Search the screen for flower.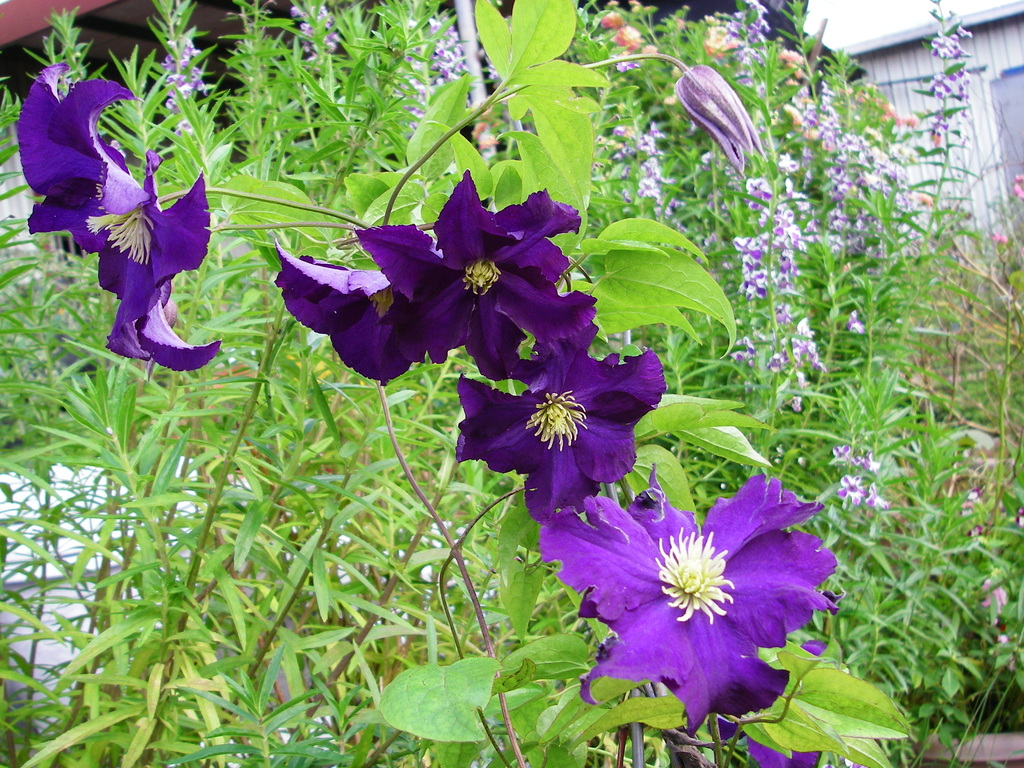
Found at <box>449,318,665,522</box>.
